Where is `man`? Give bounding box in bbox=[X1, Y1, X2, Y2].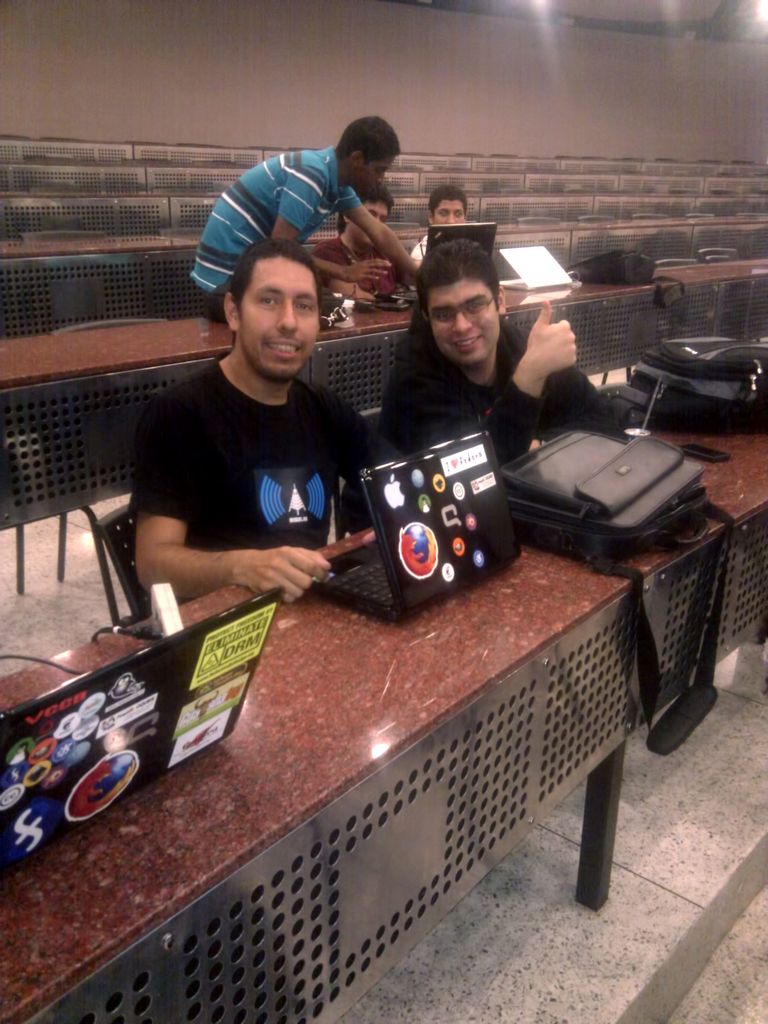
bbox=[337, 238, 616, 531].
